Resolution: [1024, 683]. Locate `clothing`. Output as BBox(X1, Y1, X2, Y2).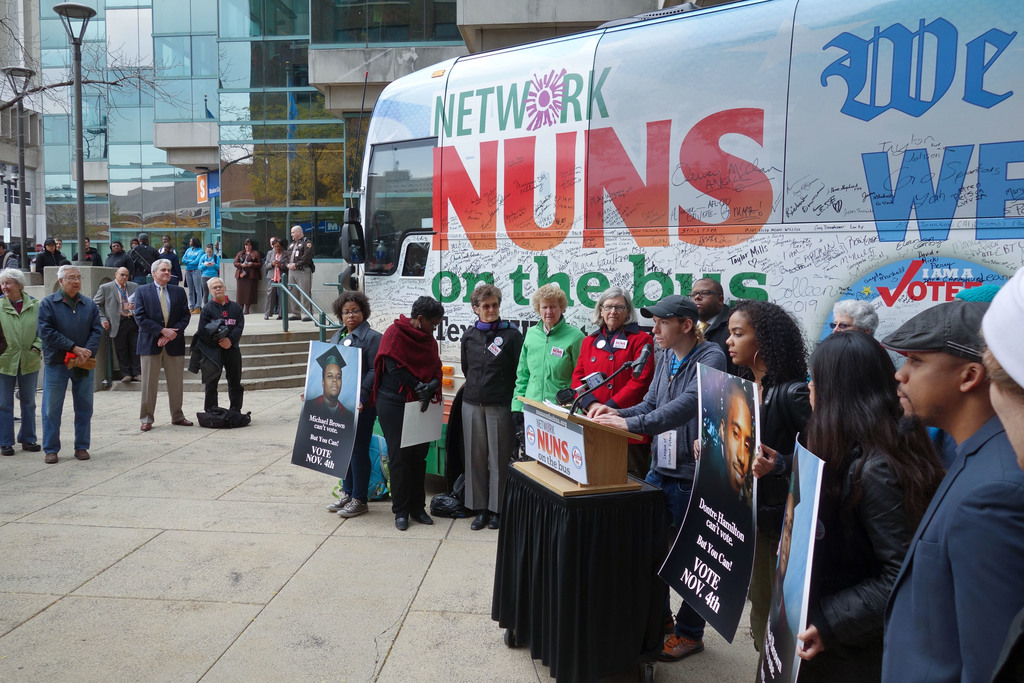
BBox(879, 354, 1020, 682).
